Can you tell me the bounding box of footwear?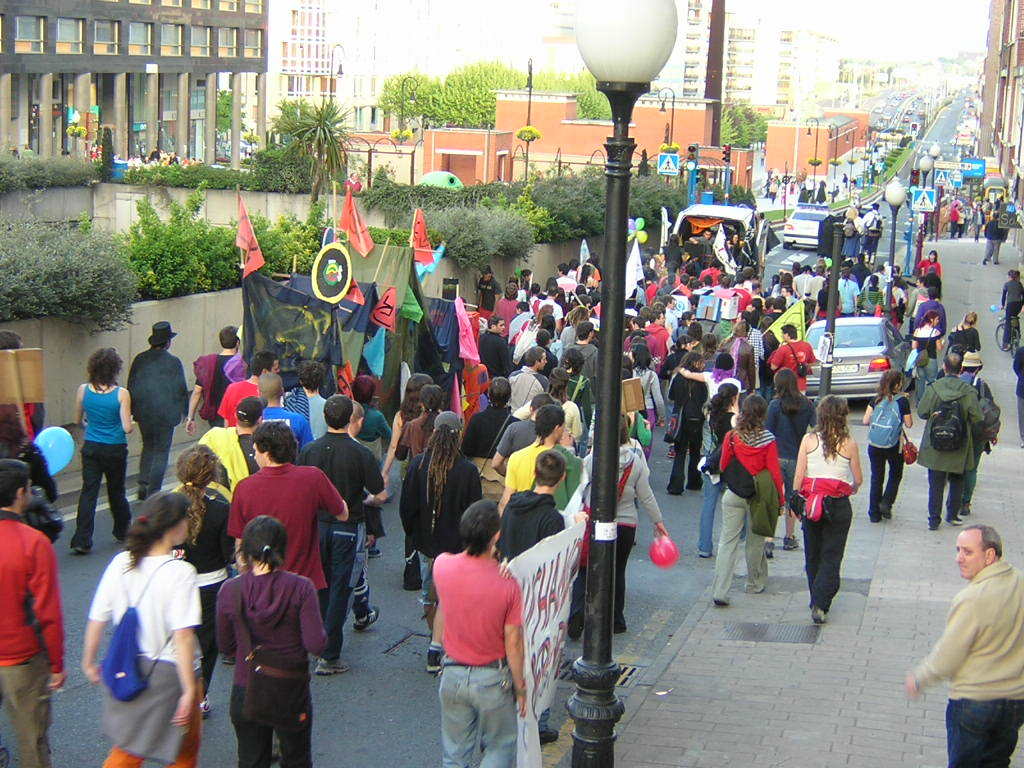
<box>425,643,443,673</box>.
